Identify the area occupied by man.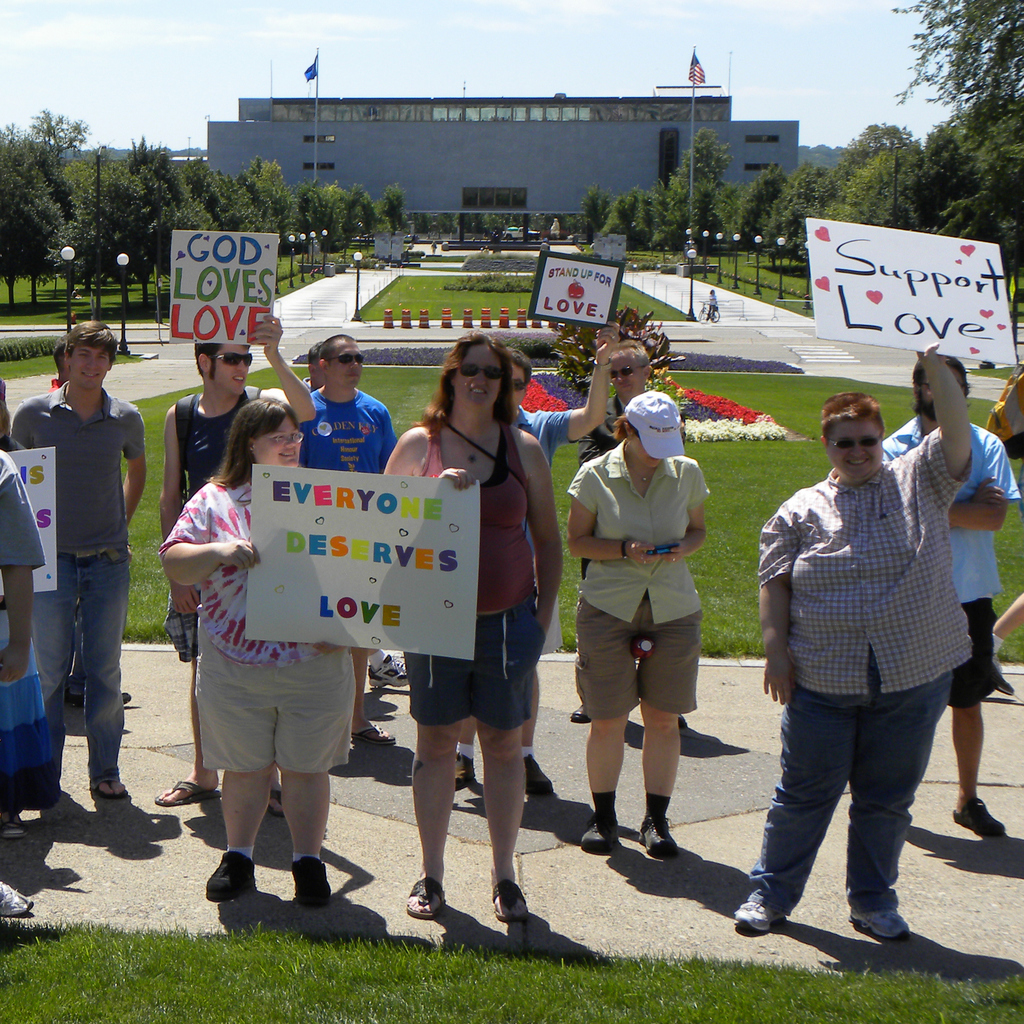
Area: rect(152, 311, 321, 817).
